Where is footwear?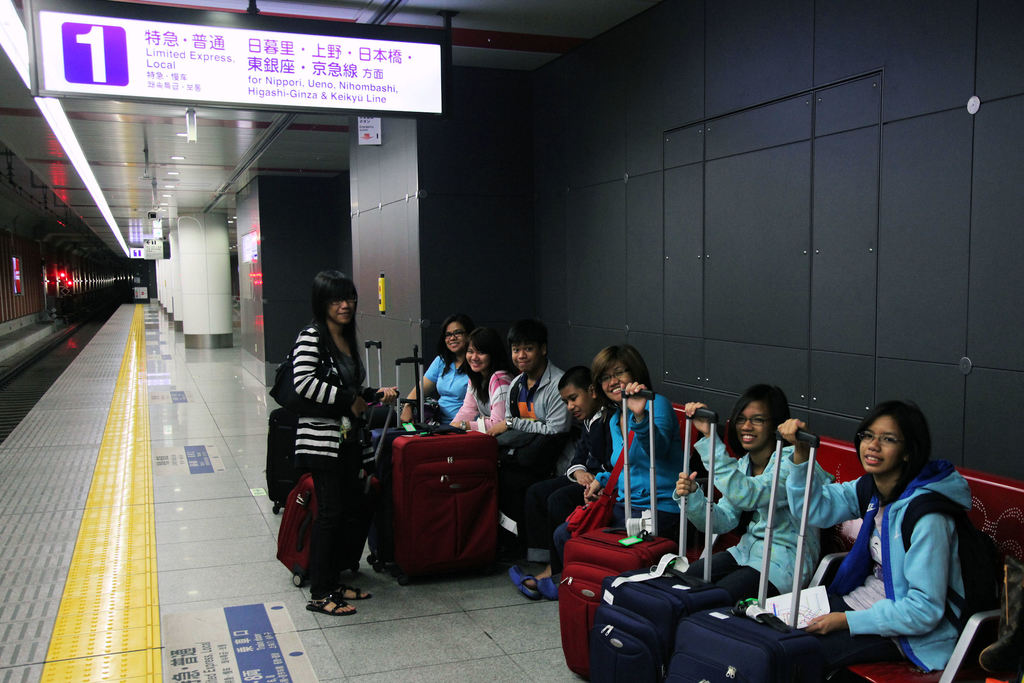
detection(301, 589, 359, 618).
